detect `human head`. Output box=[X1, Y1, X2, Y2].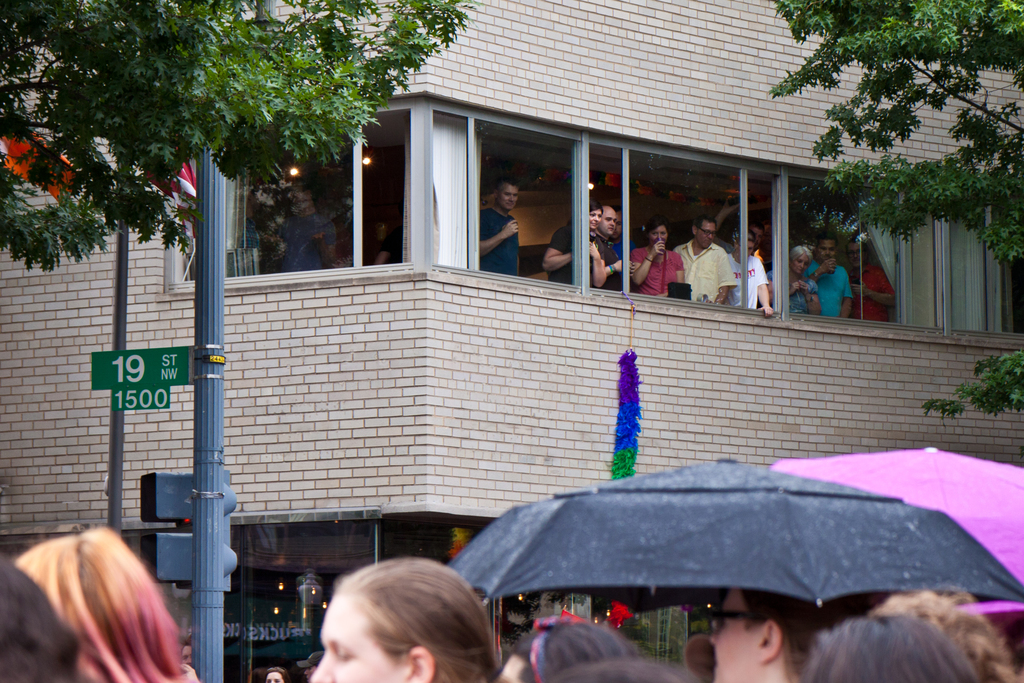
box=[694, 216, 716, 249].
